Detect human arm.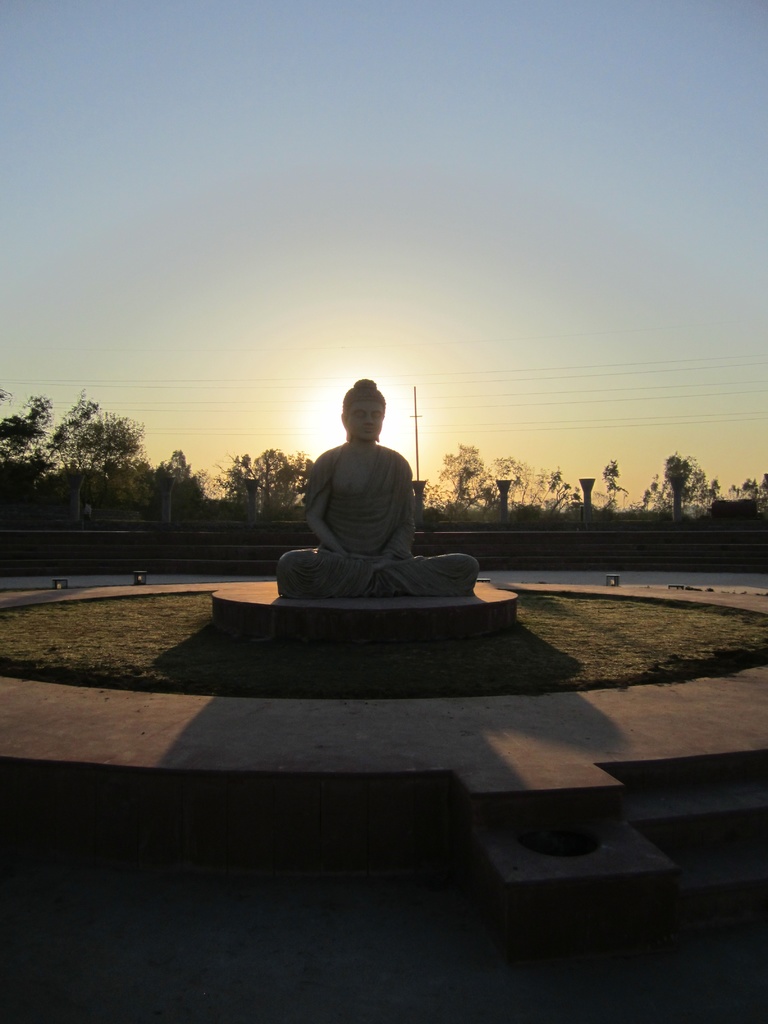
Detected at bbox=[378, 468, 417, 563].
